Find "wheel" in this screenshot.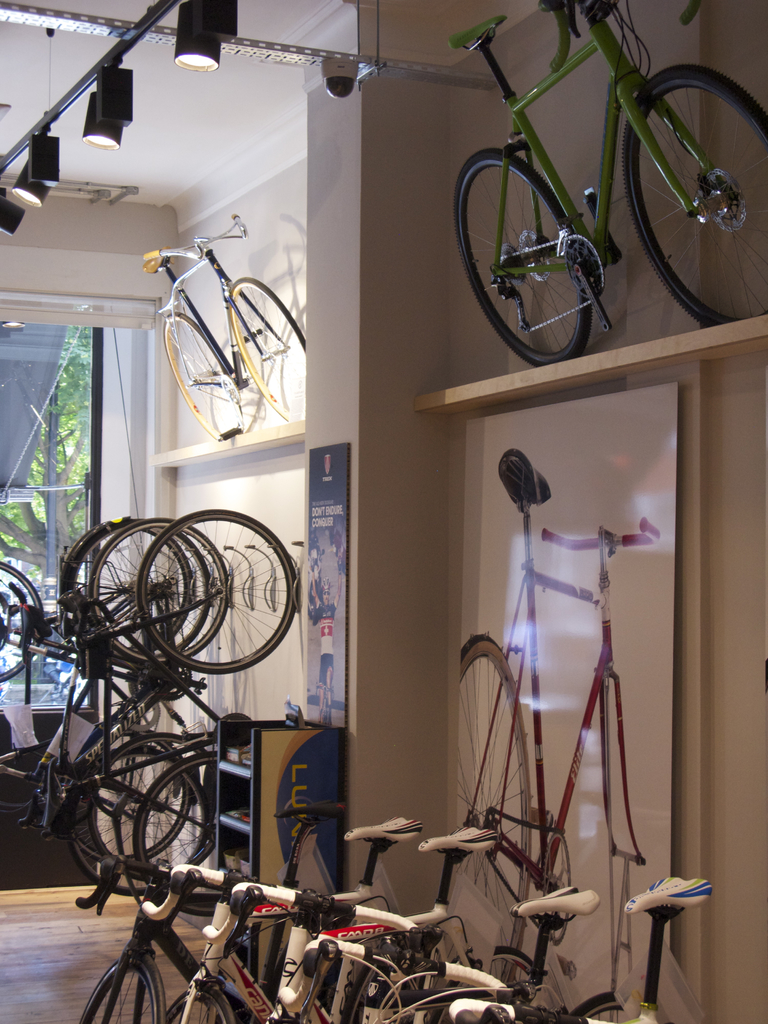
The bounding box for "wheel" is (x1=630, y1=69, x2=767, y2=328).
